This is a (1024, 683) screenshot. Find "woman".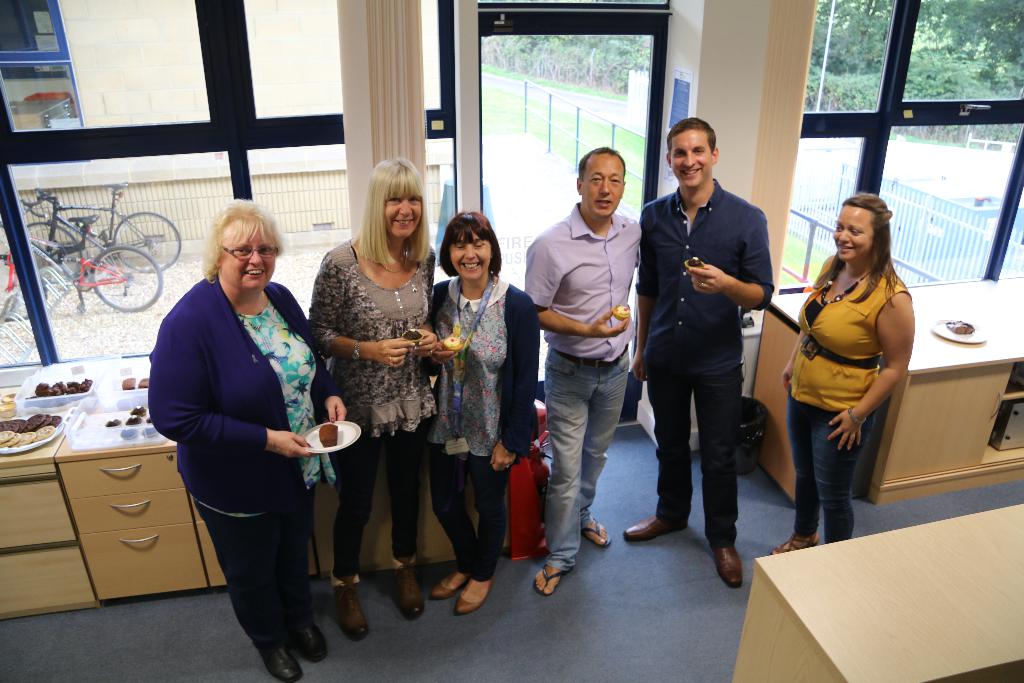
Bounding box: 430,207,542,612.
